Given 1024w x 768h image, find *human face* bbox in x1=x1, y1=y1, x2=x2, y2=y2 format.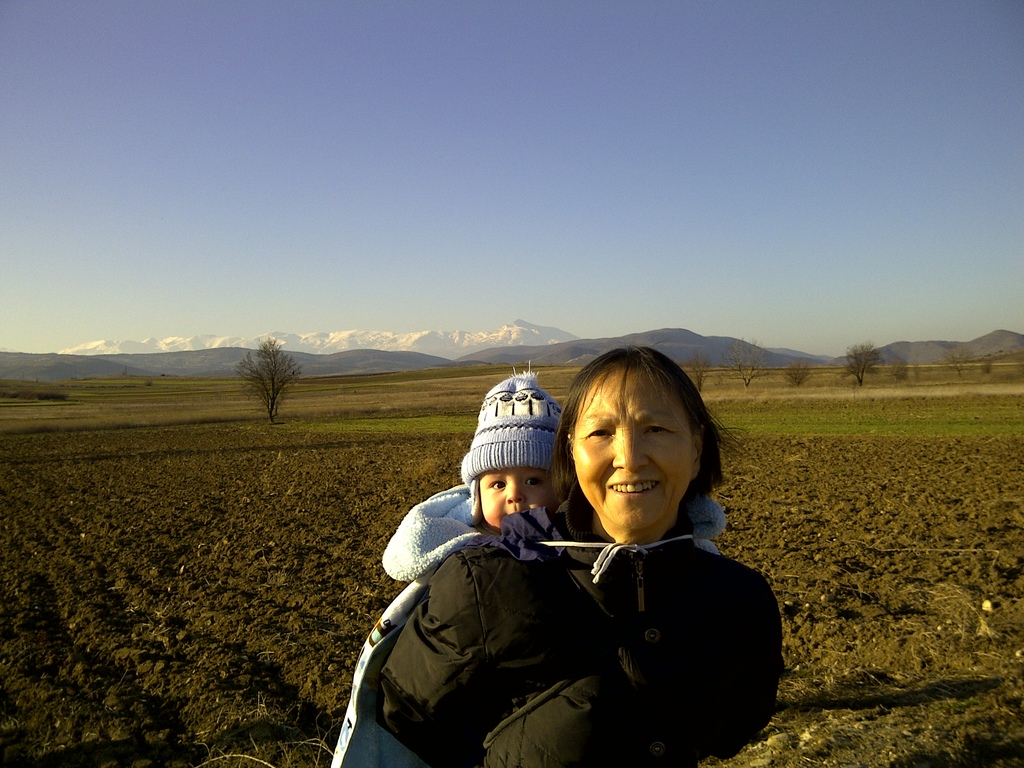
x1=481, y1=462, x2=550, y2=528.
